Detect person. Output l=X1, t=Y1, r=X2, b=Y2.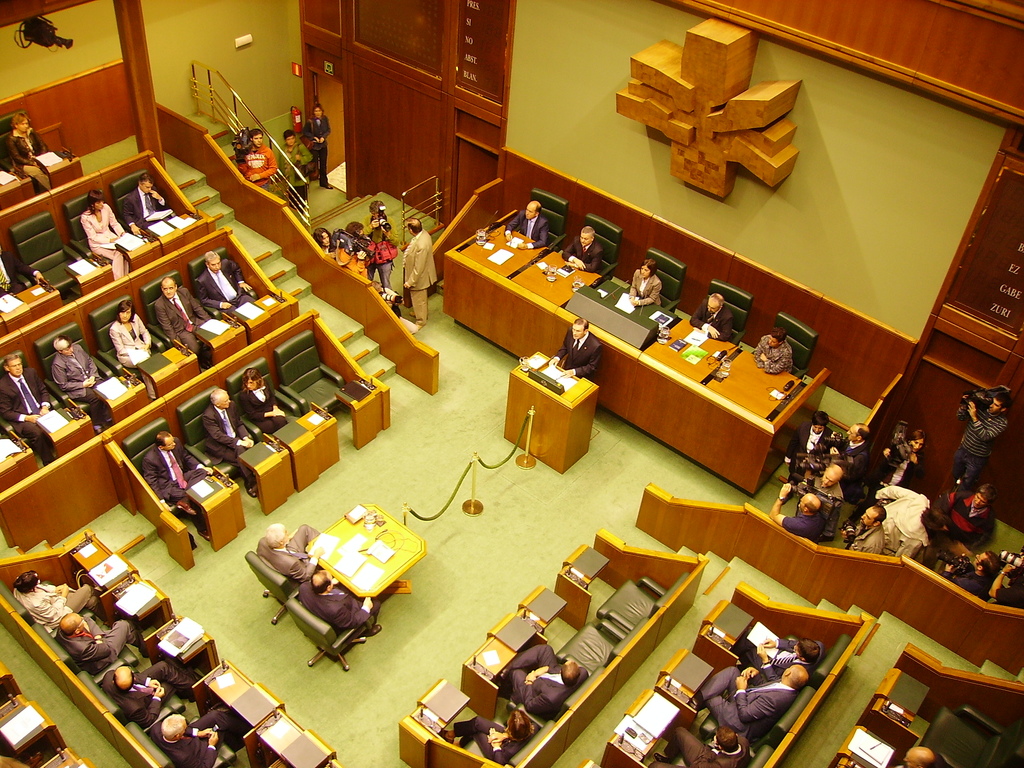
l=307, t=102, r=329, b=188.
